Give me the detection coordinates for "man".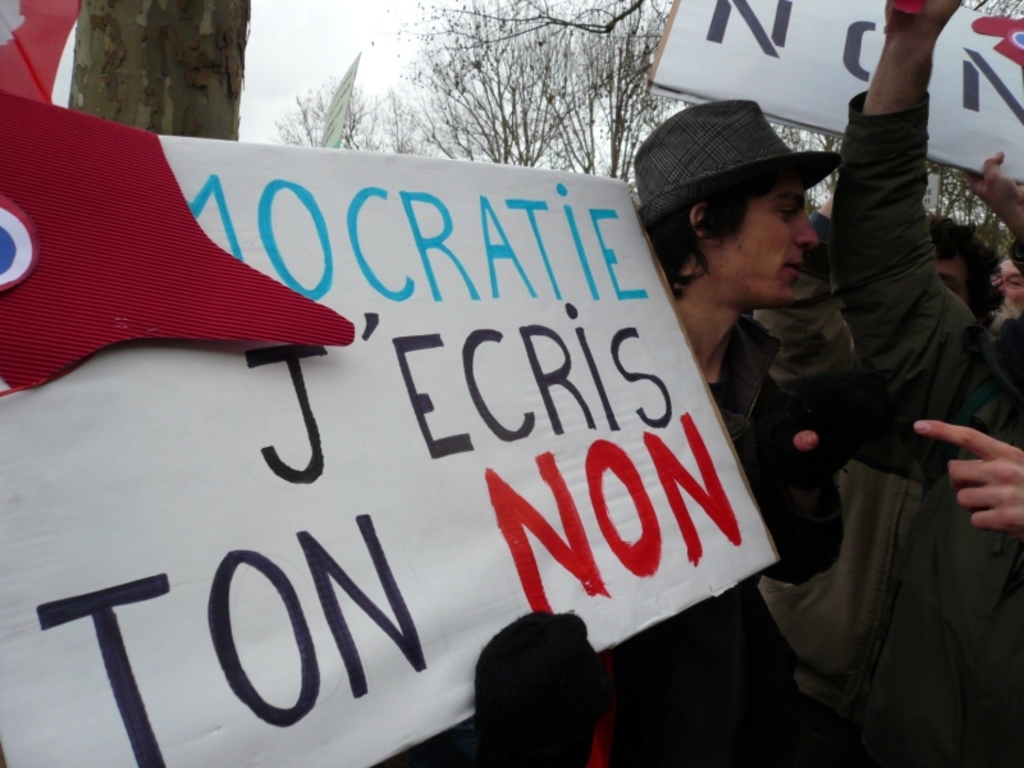
(x1=754, y1=210, x2=1009, y2=728).
